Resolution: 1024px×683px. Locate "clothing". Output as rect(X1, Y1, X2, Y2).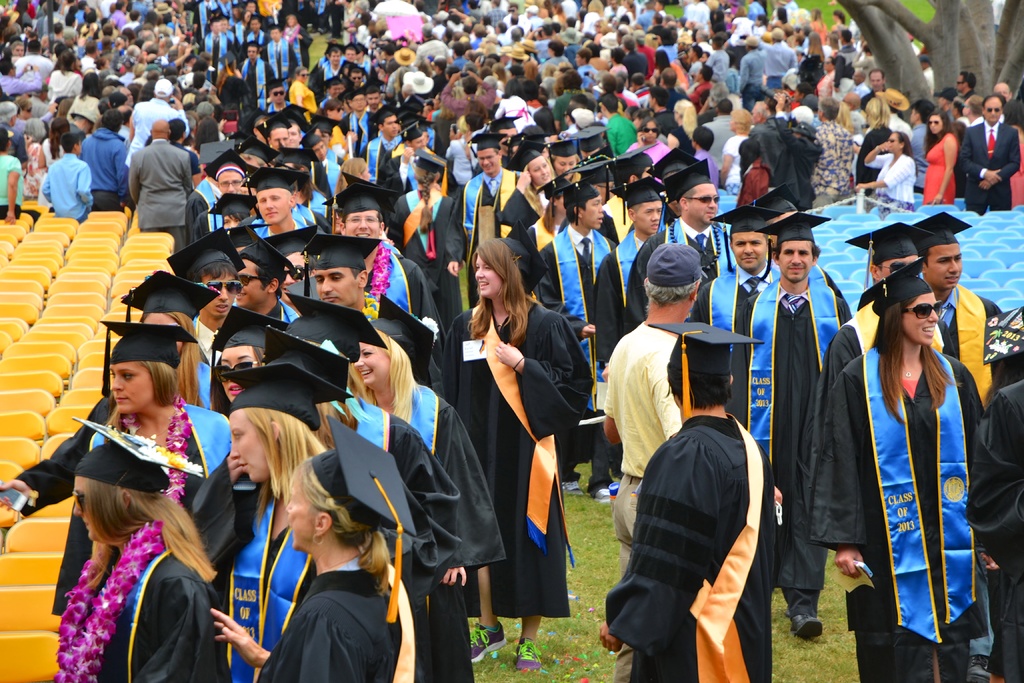
rect(51, 67, 82, 102).
